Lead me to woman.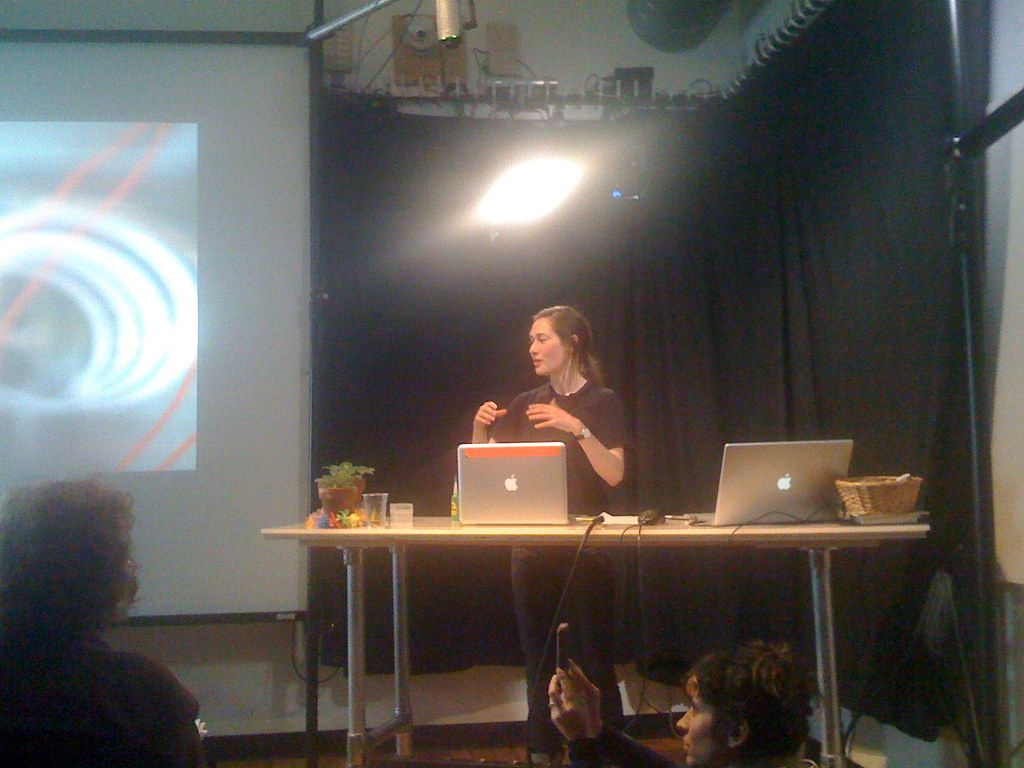
Lead to box(473, 302, 627, 767).
